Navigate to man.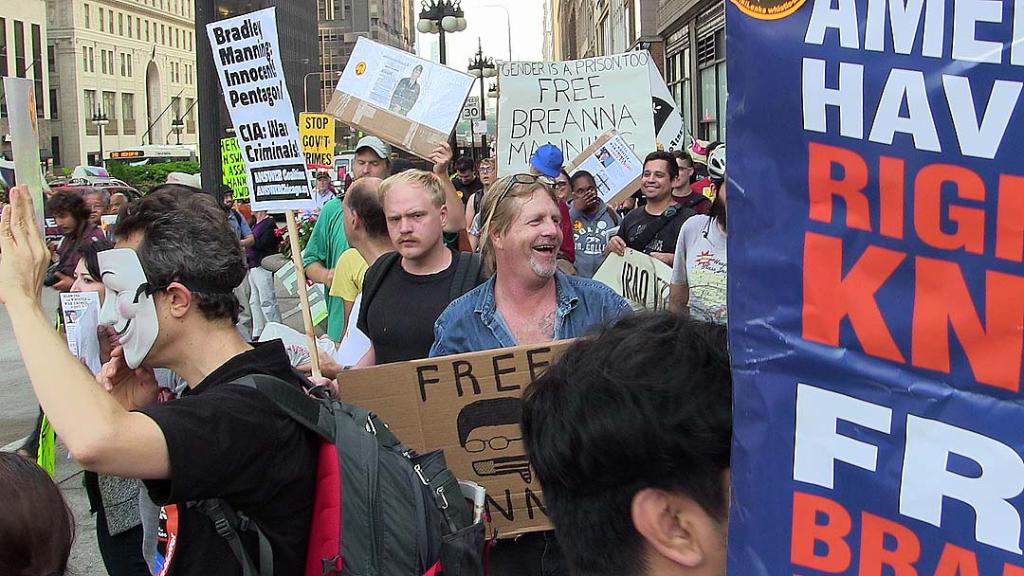
Navigation target: box(215, 187, 250, 245).
